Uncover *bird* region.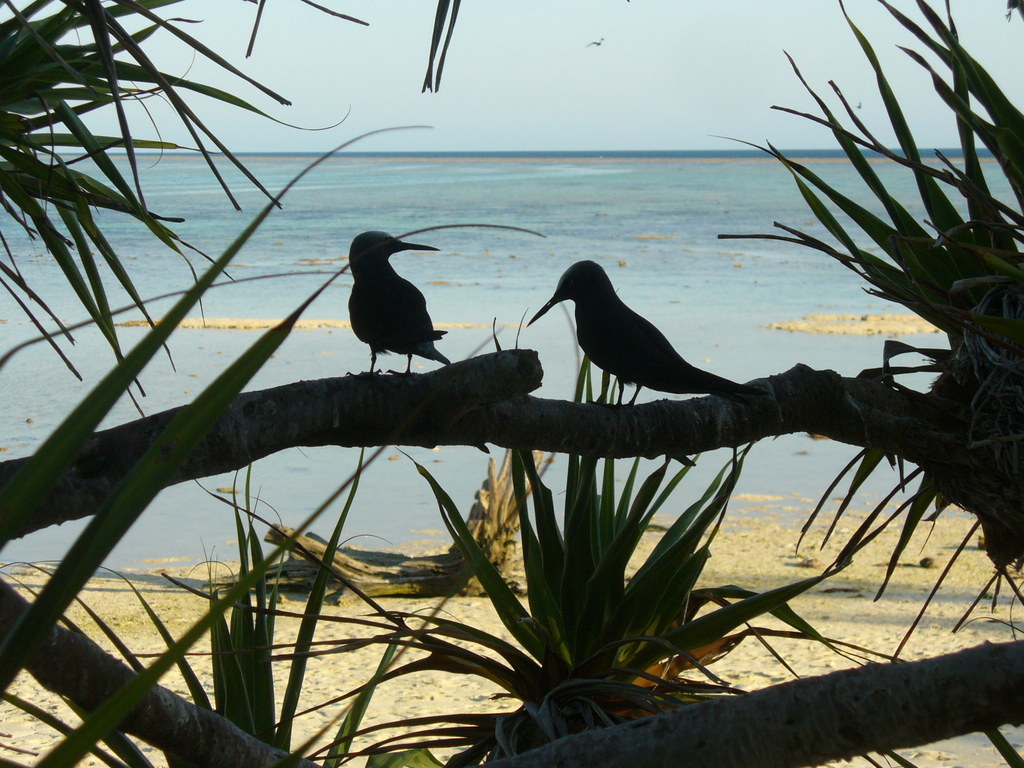
Uncovered: BBox(336, 231, 479, 376).
